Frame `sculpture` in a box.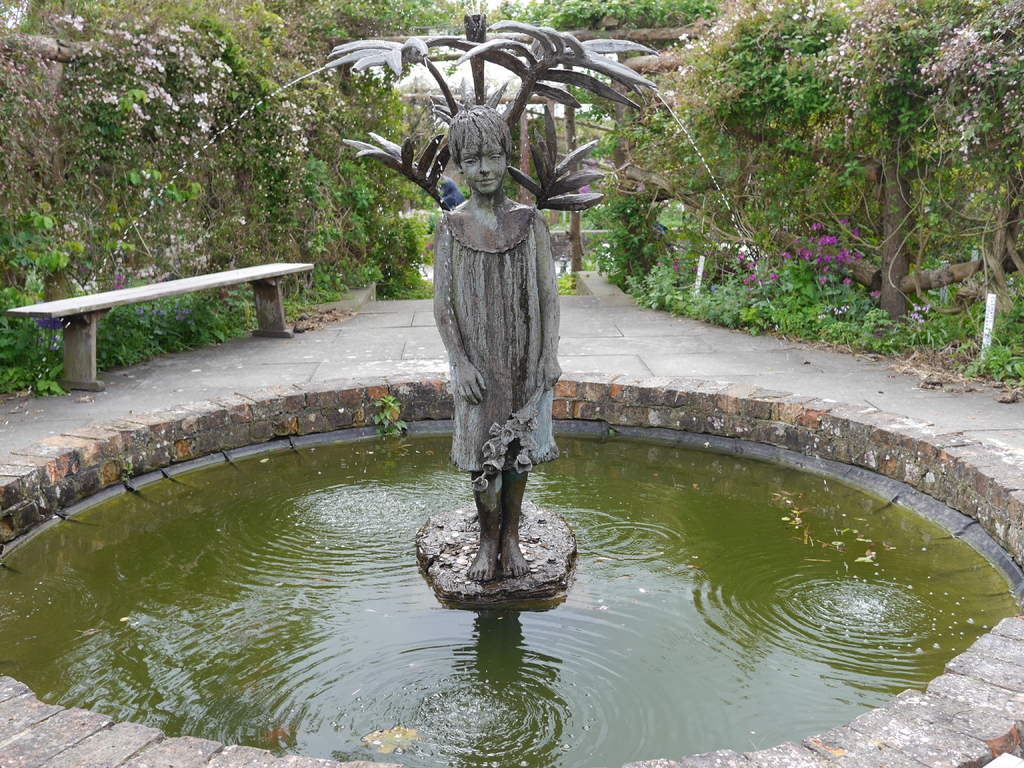
crop(372, 36, 602, 616).
